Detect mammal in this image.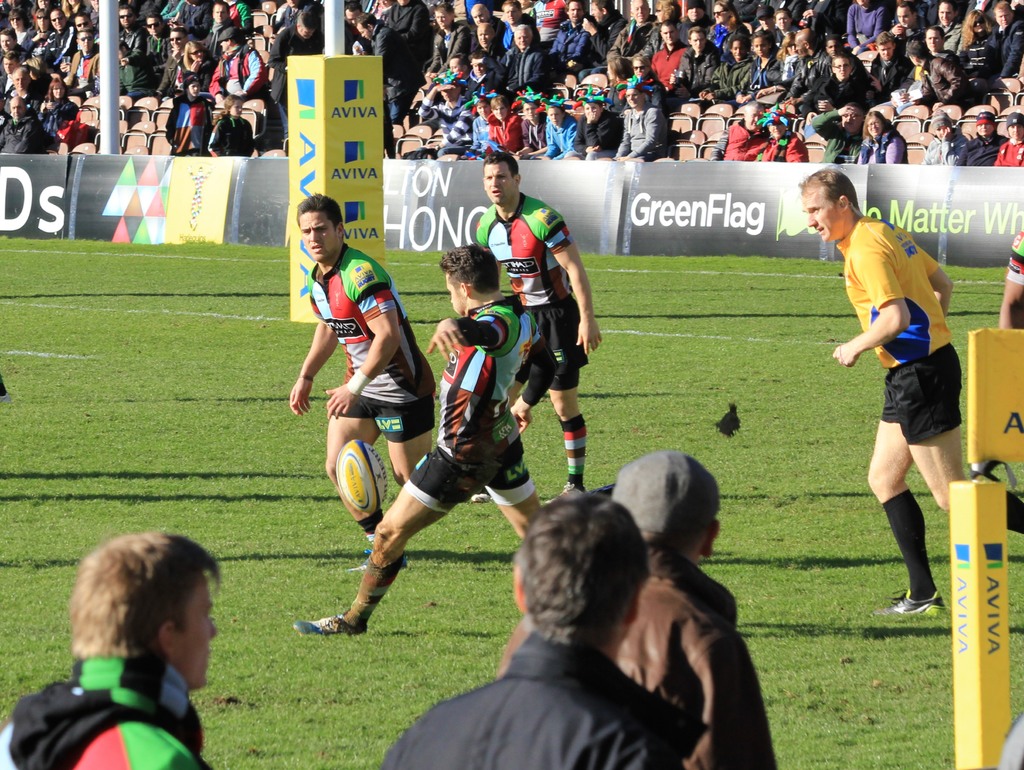
Detection: bbox=(467, 1, 499, 23).
